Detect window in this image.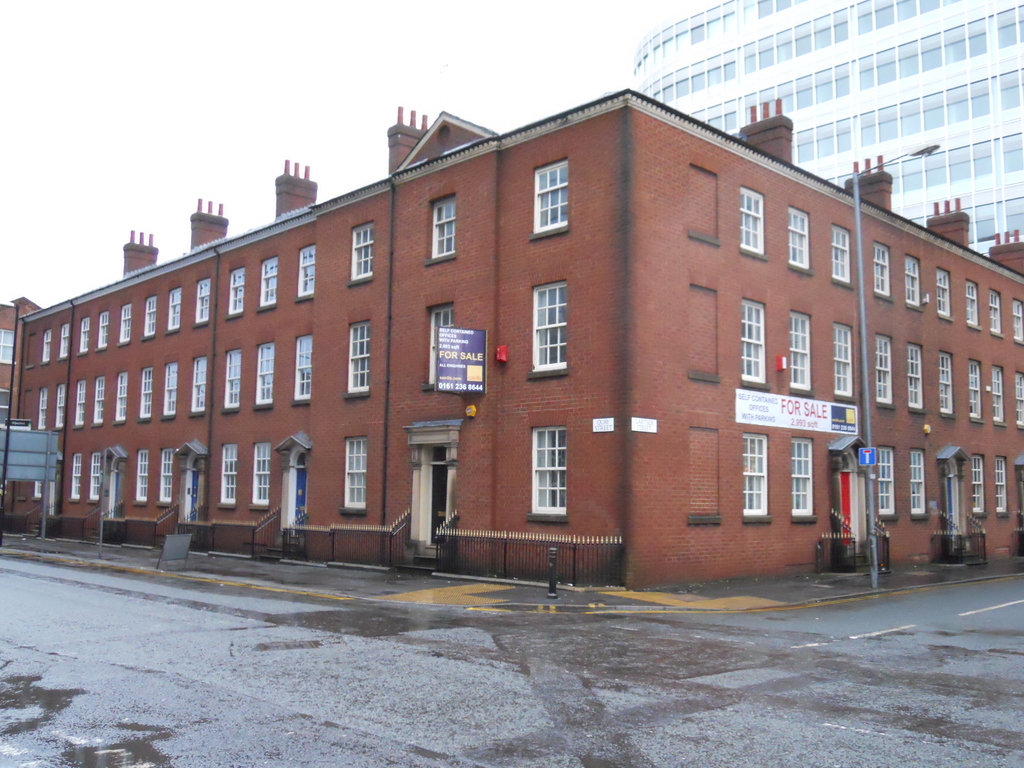
Detection: {"x1": 529, "y1": 275, "x2": 570, "y2": 384}.
